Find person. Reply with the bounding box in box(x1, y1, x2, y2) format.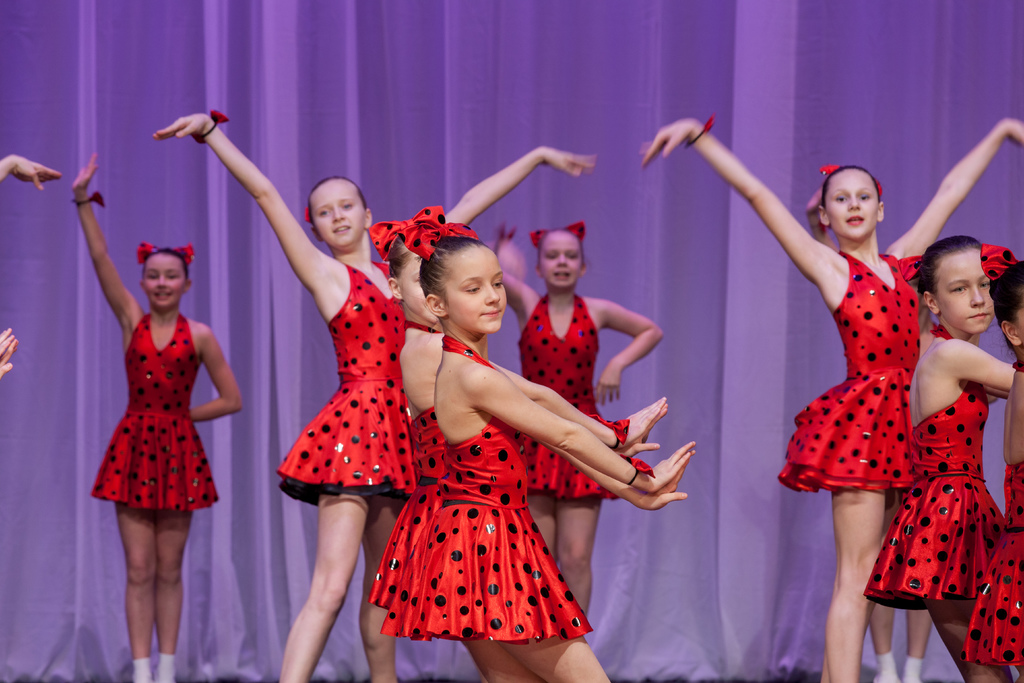
box(159, 108, 604, 680).
